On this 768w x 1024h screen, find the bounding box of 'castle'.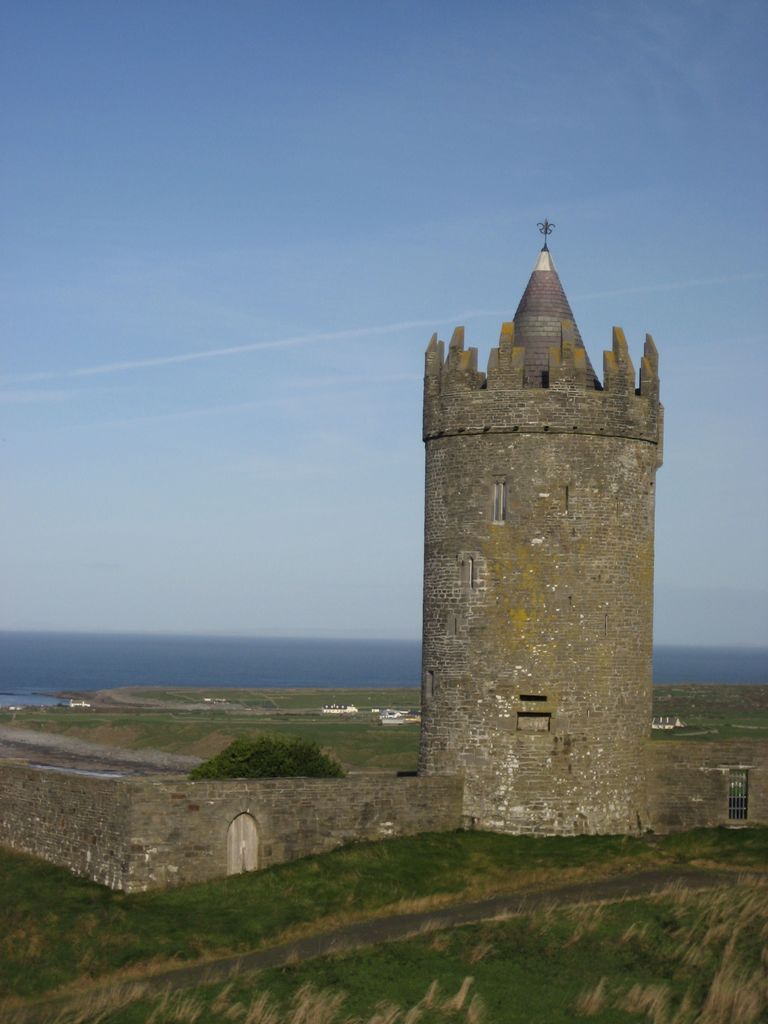
Bounding box: locate(382, 217, 680, 862).
